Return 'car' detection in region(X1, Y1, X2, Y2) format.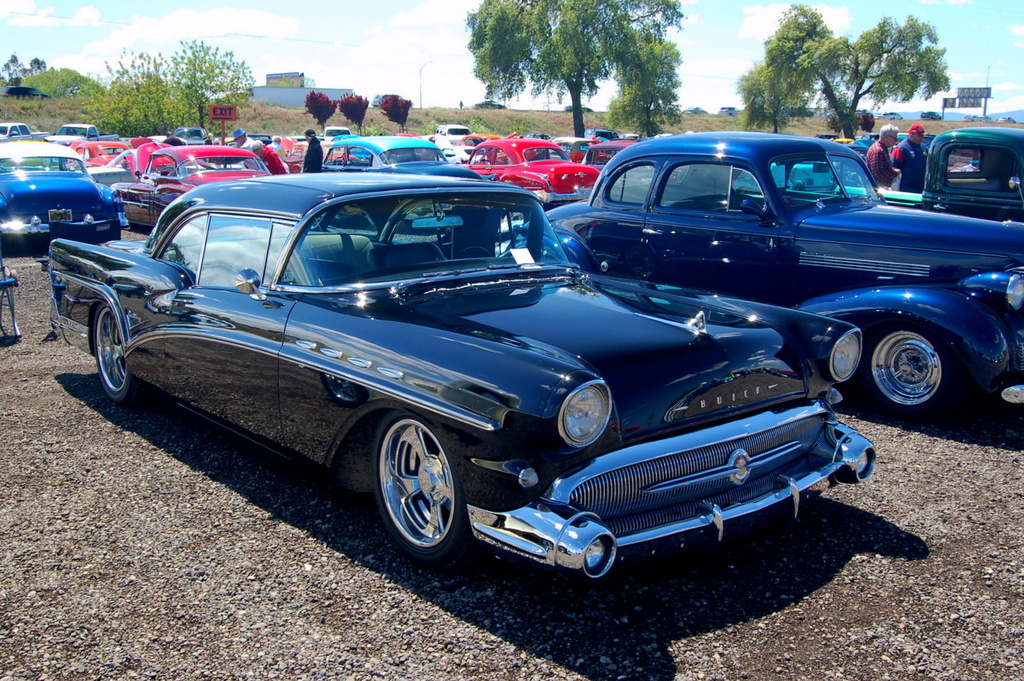
region(879, 109, 905, 121).
